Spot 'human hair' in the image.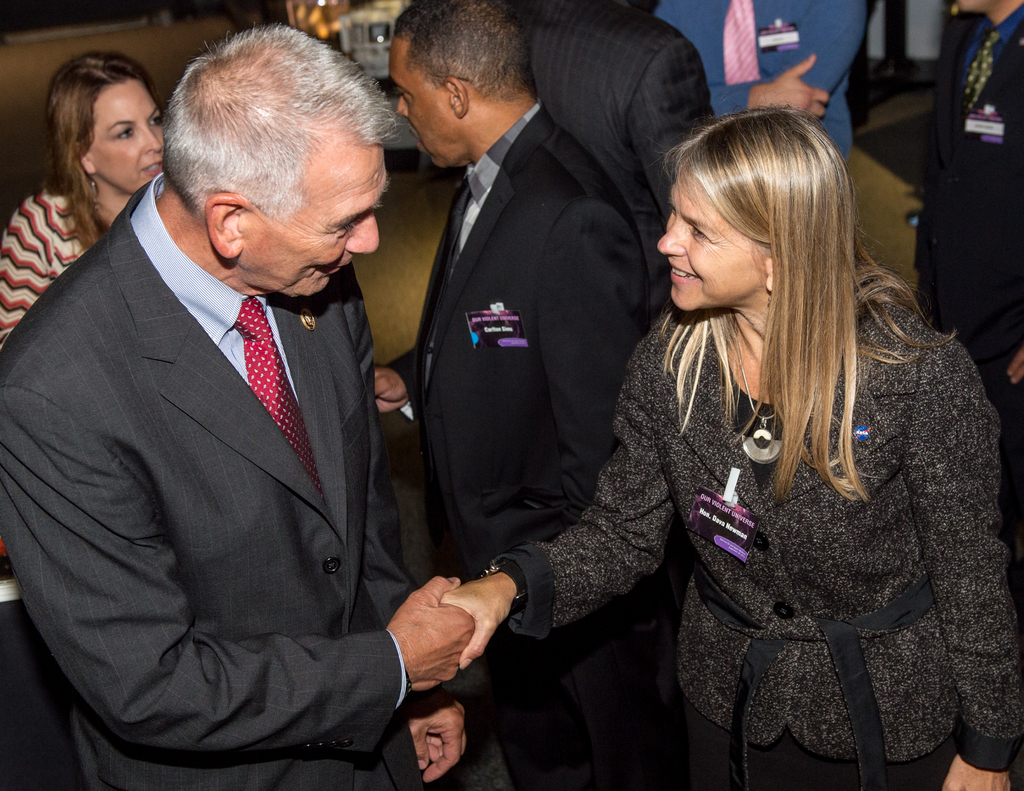
'human hair' found at 159/13/414/230.
